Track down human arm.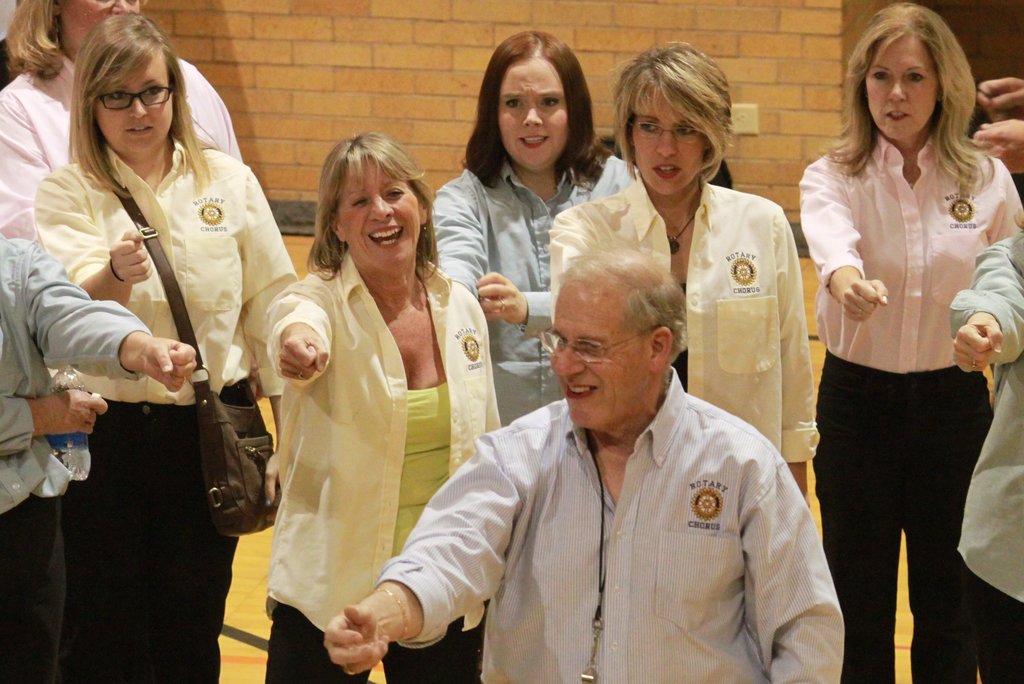
Tracked to [x1=236, y1=163, x2=298, y2=507].
